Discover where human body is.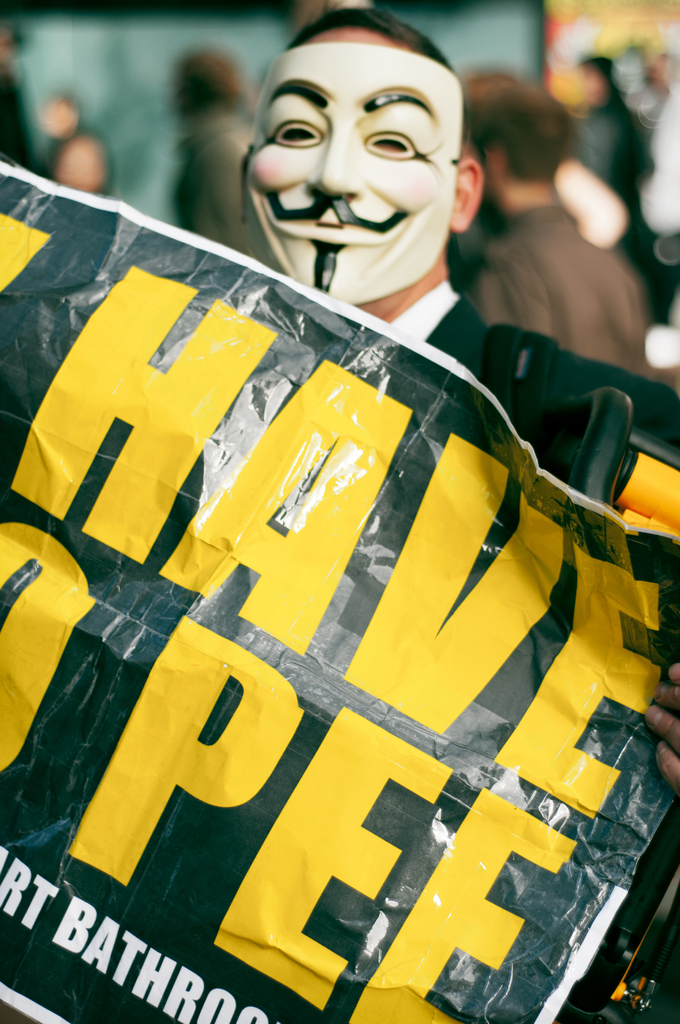
Discovered at <box>235,4,679,805</box>.
